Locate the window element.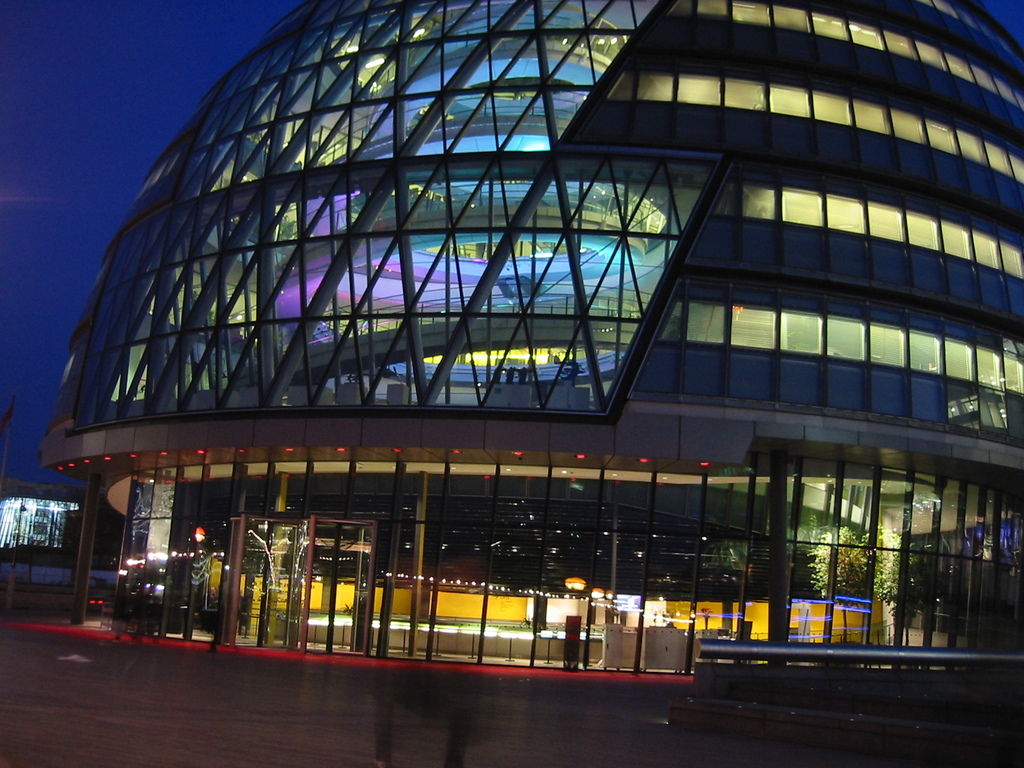
Element bbox: pyautogui.locateOnScreen(685, 300, 726, 345).
